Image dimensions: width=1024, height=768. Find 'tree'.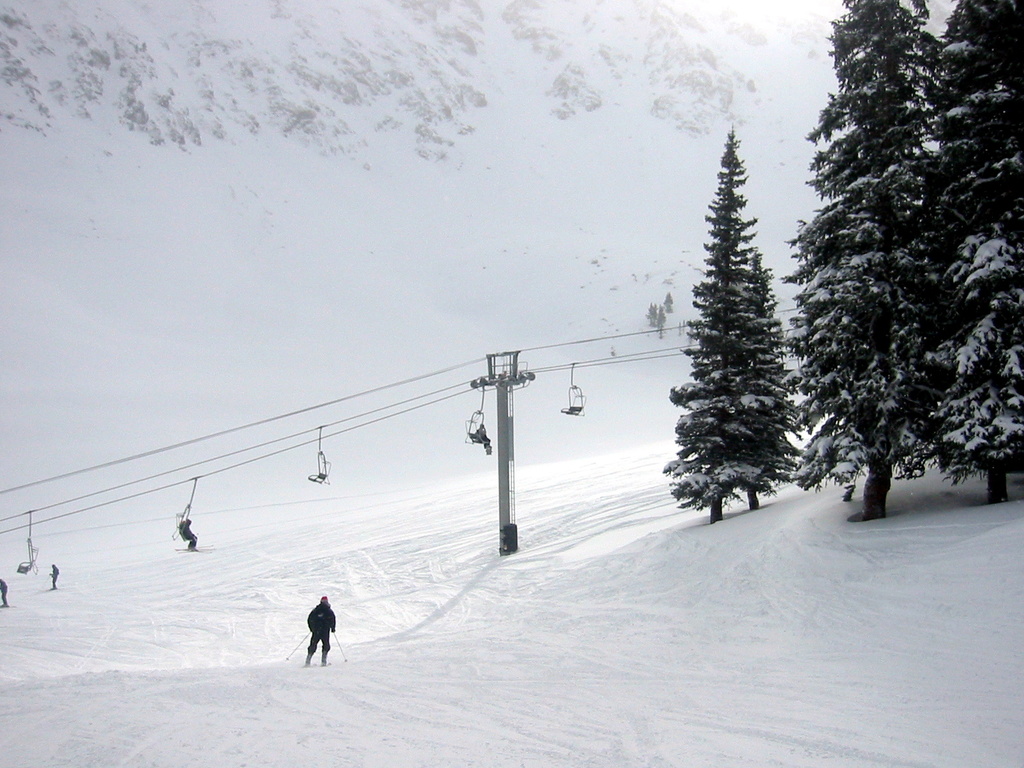
x1=779 y1=0 x2=947 y2=524.
